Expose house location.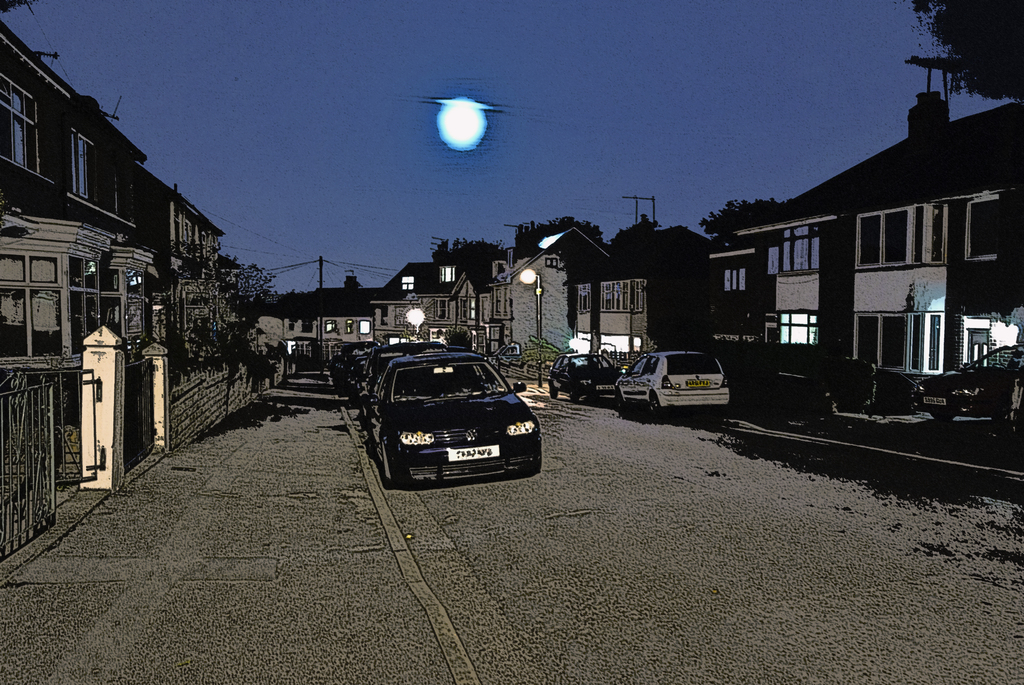
Exposed at box(283, 297, 320, 349).
